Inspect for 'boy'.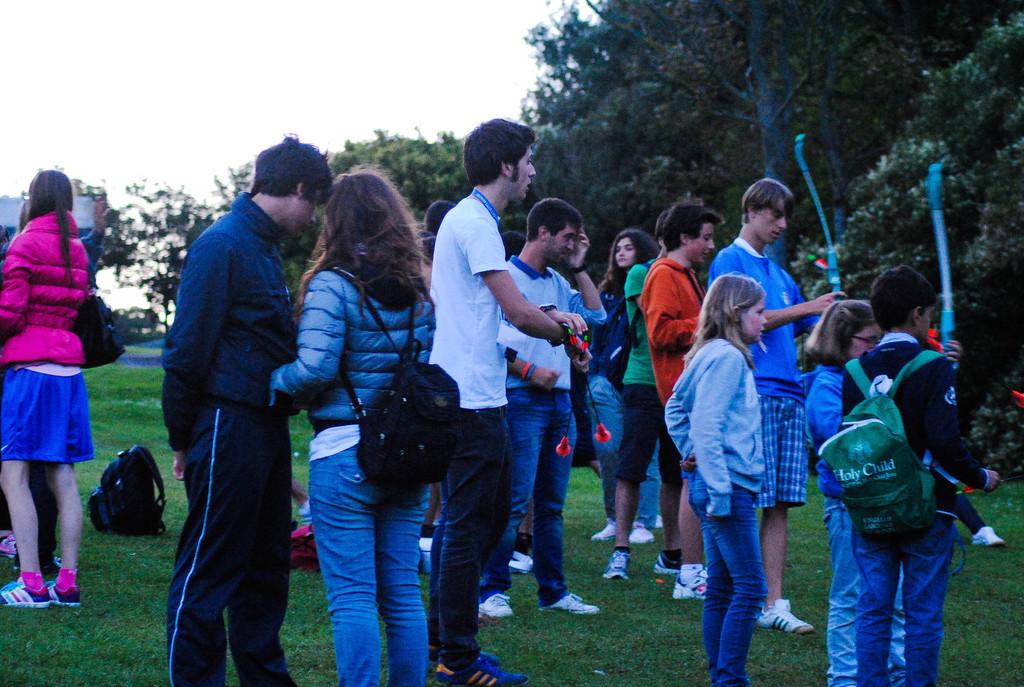
Inspection: 840,264,1011,686.
